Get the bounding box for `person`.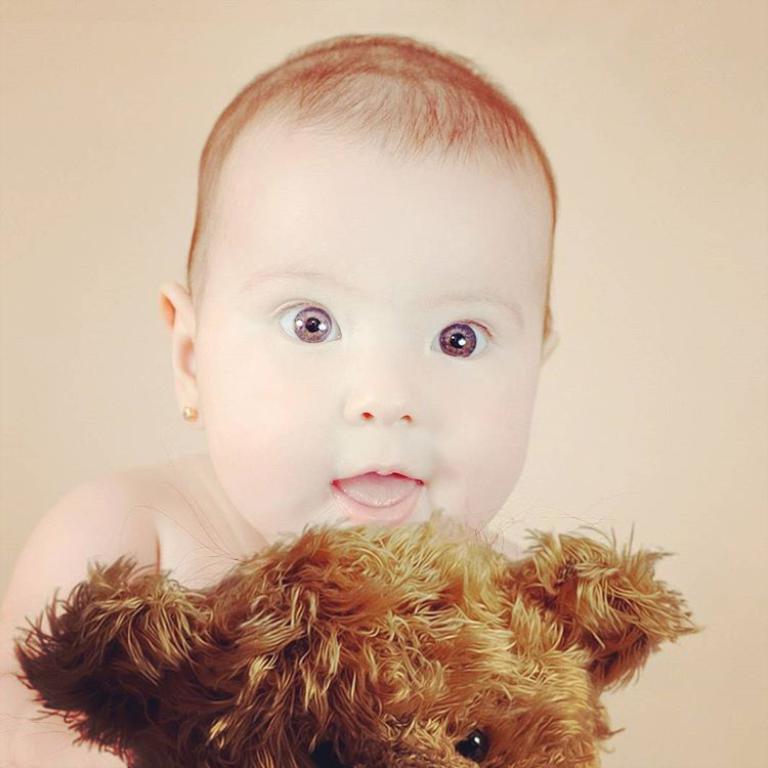
<region>0, 38, 559, 767</region>.
